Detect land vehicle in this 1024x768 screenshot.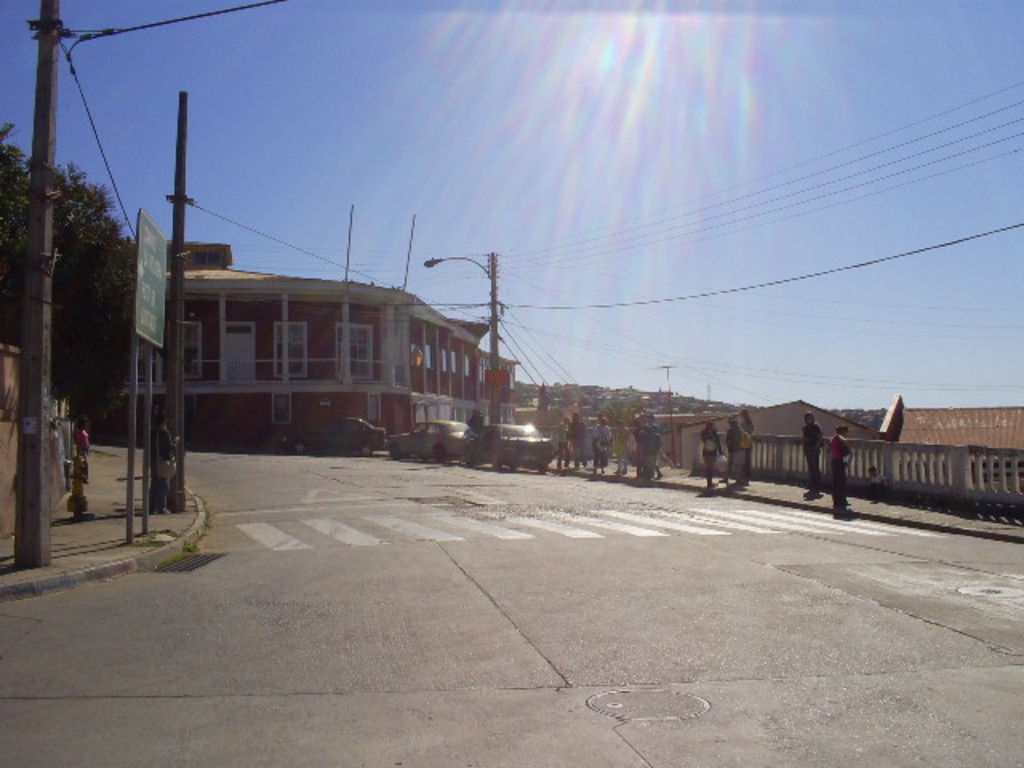
Detection: (475, 422, 552, 467).
